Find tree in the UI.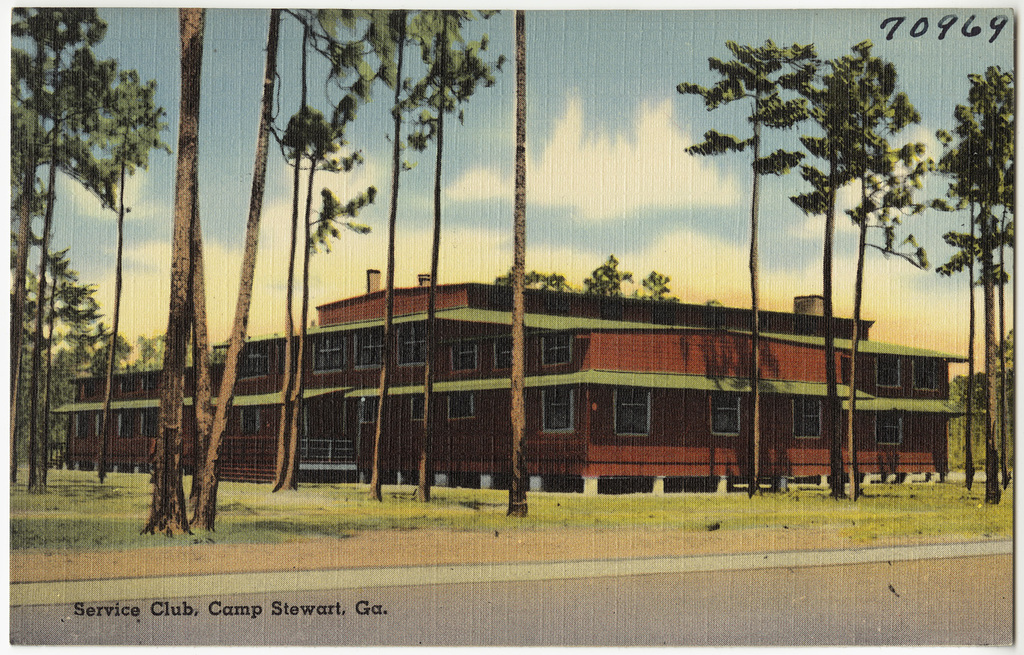
UI element at [371,4,440,506].
